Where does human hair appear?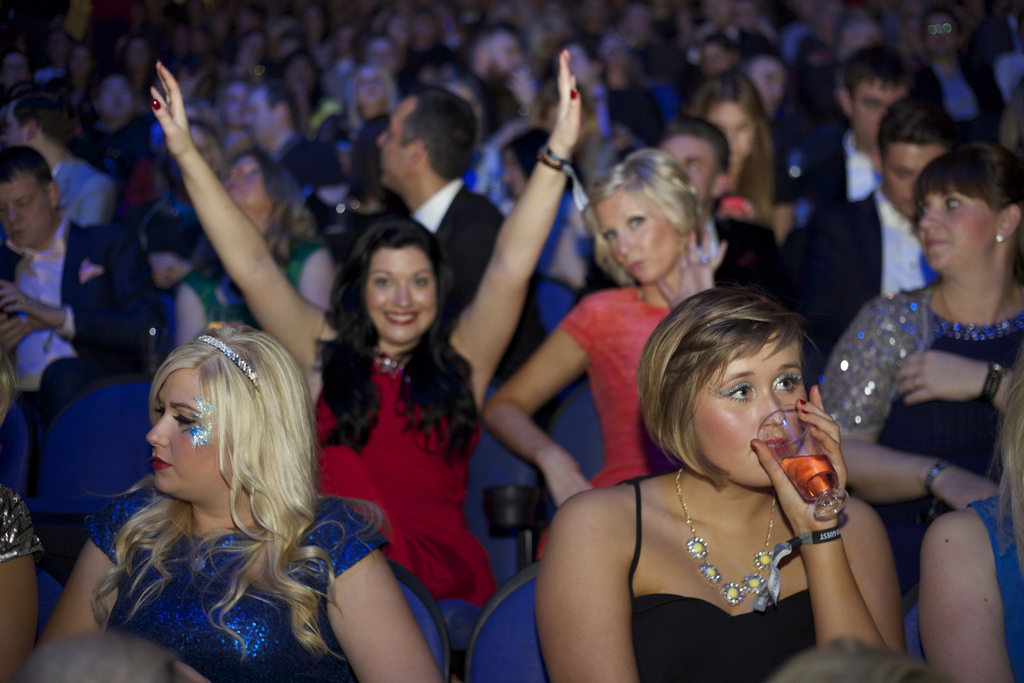
Appears at <region>107, 322, 322, 638</region>.
